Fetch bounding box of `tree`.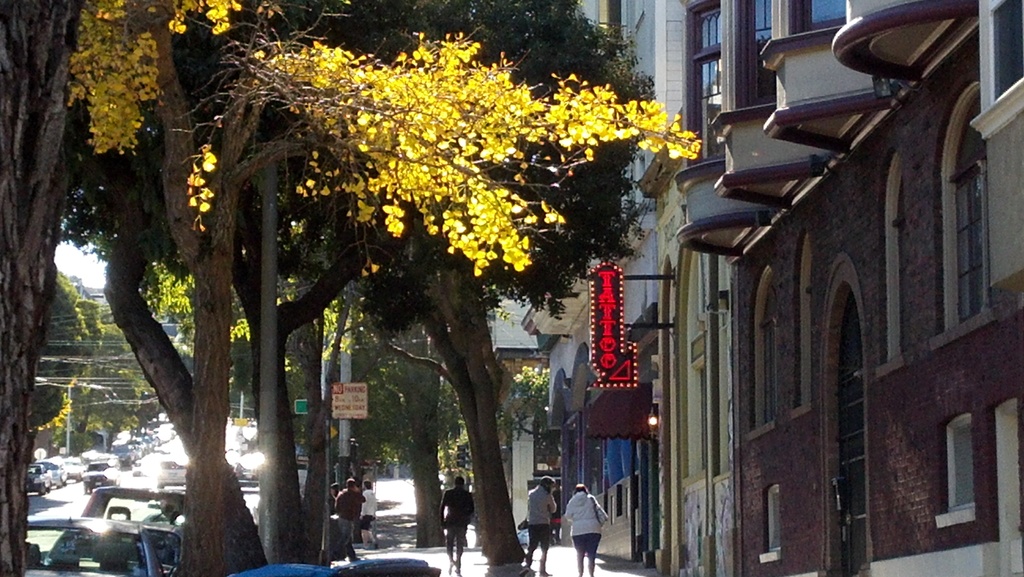
Bbox: 58, 0, 703, 576.
